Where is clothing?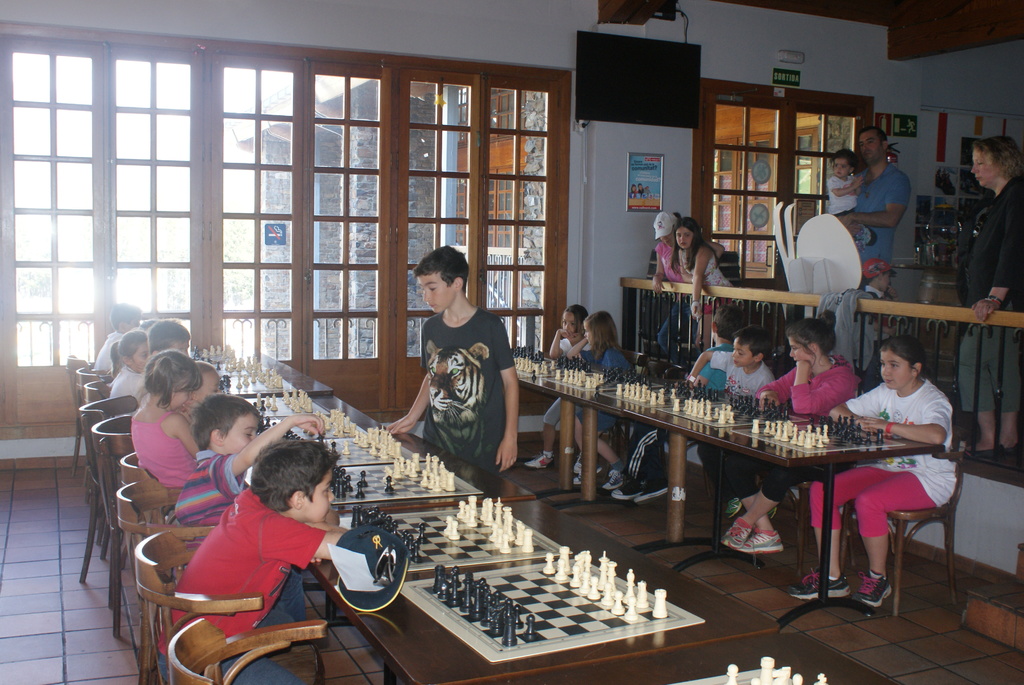
542 338 588 421.
